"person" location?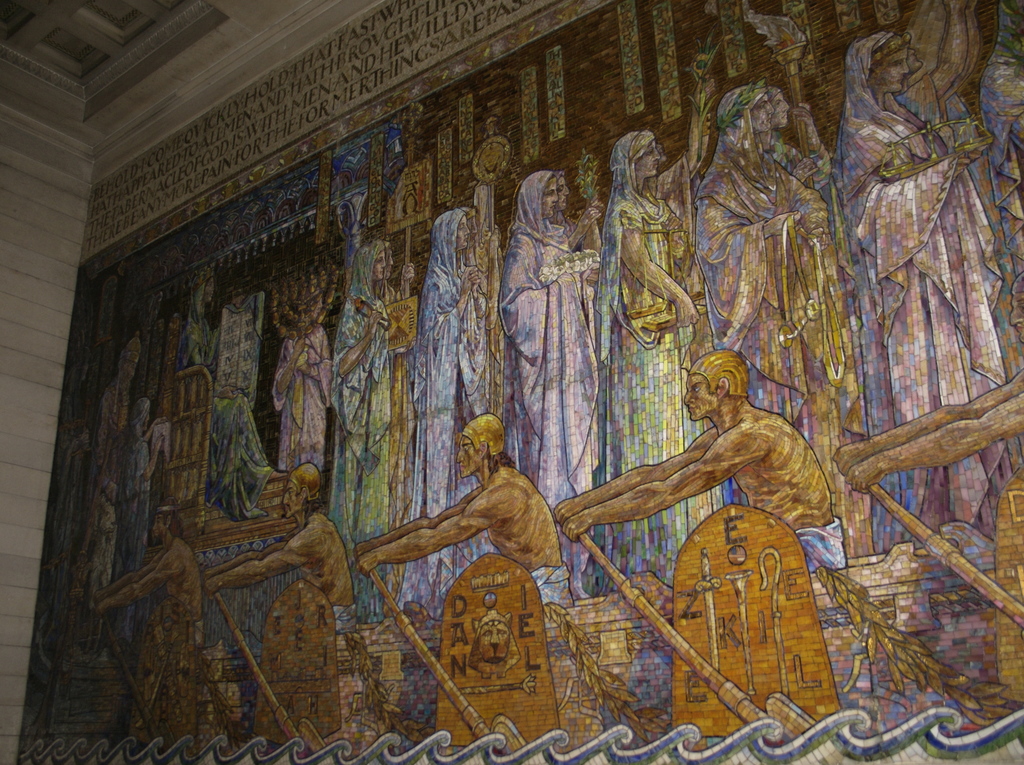
box=[272, 318, 333, 473]
